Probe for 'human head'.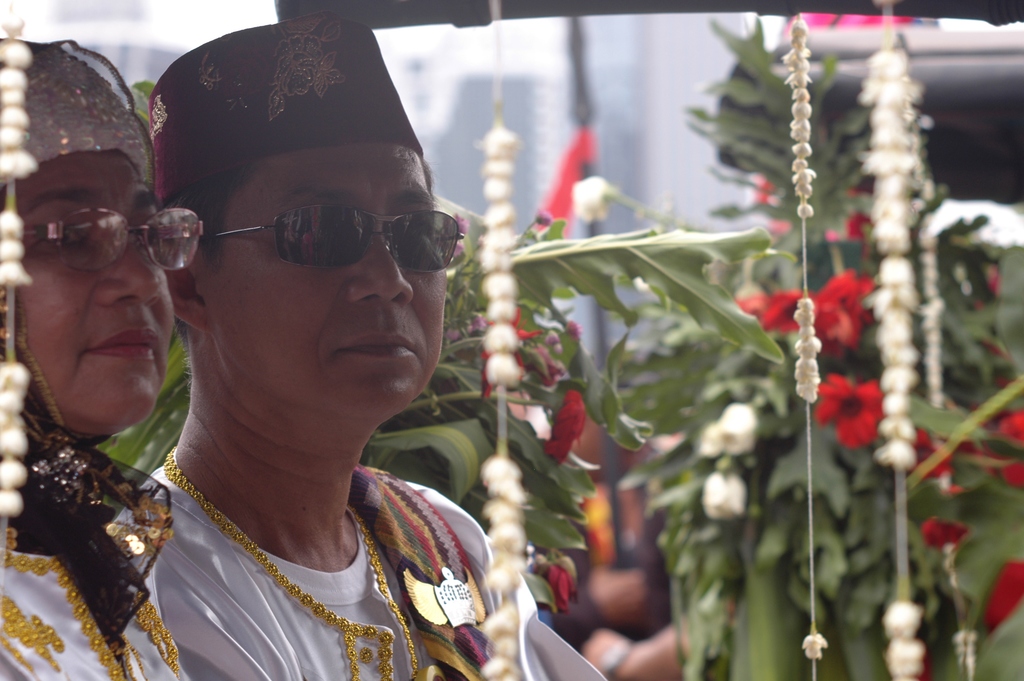
Probe result: x1=127 y1=28 x2=461 y2=429.
